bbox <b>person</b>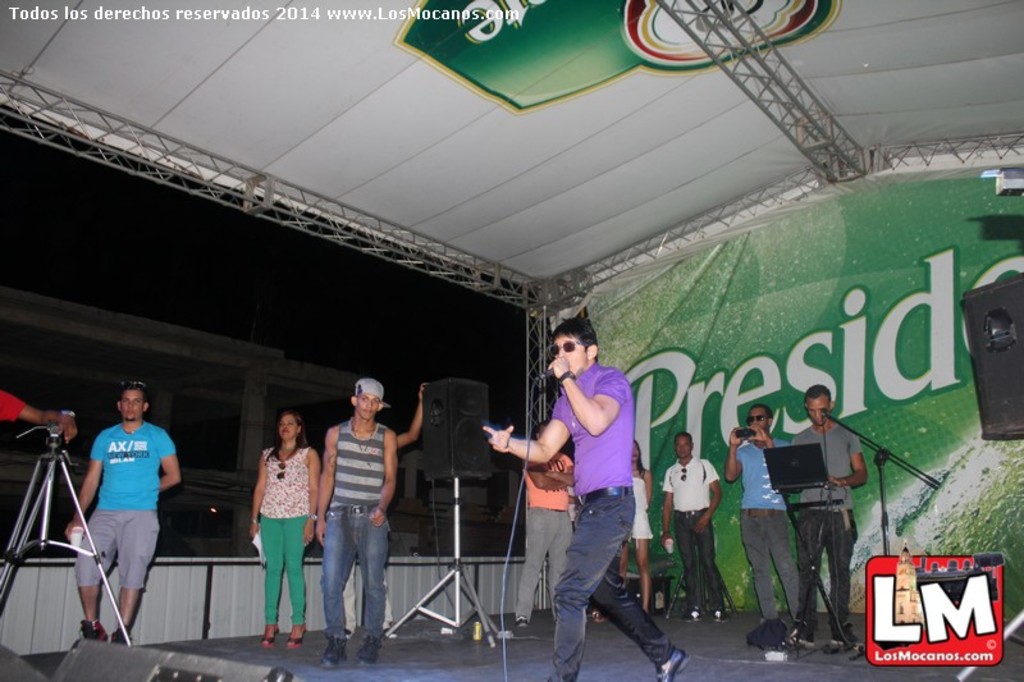
512, 418, 572, 628
